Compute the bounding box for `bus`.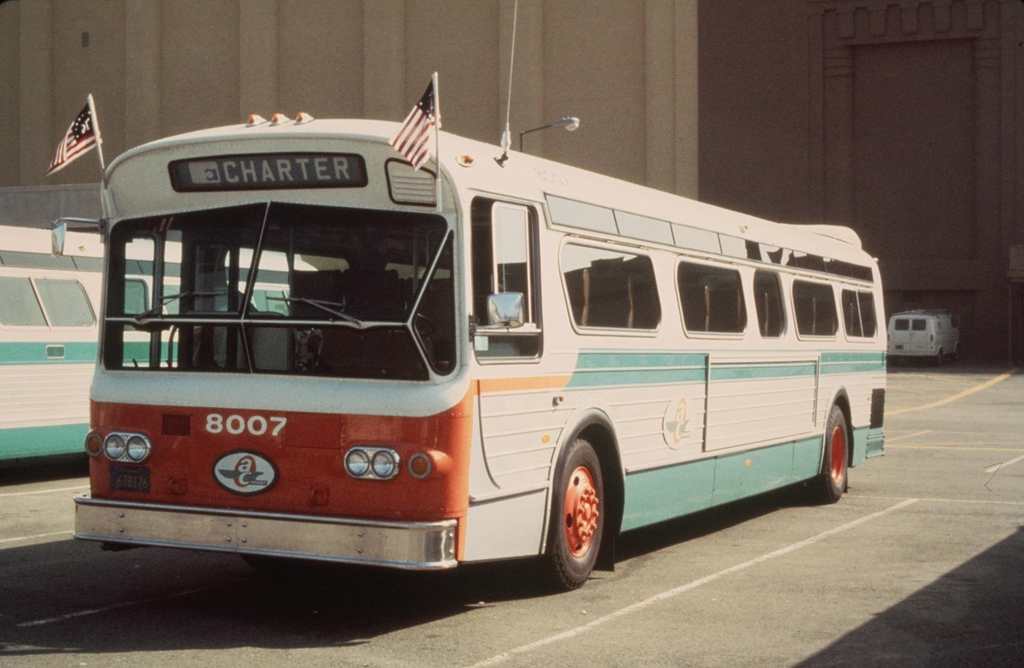
x1=0 y1=225 x2=326 y2=461.
